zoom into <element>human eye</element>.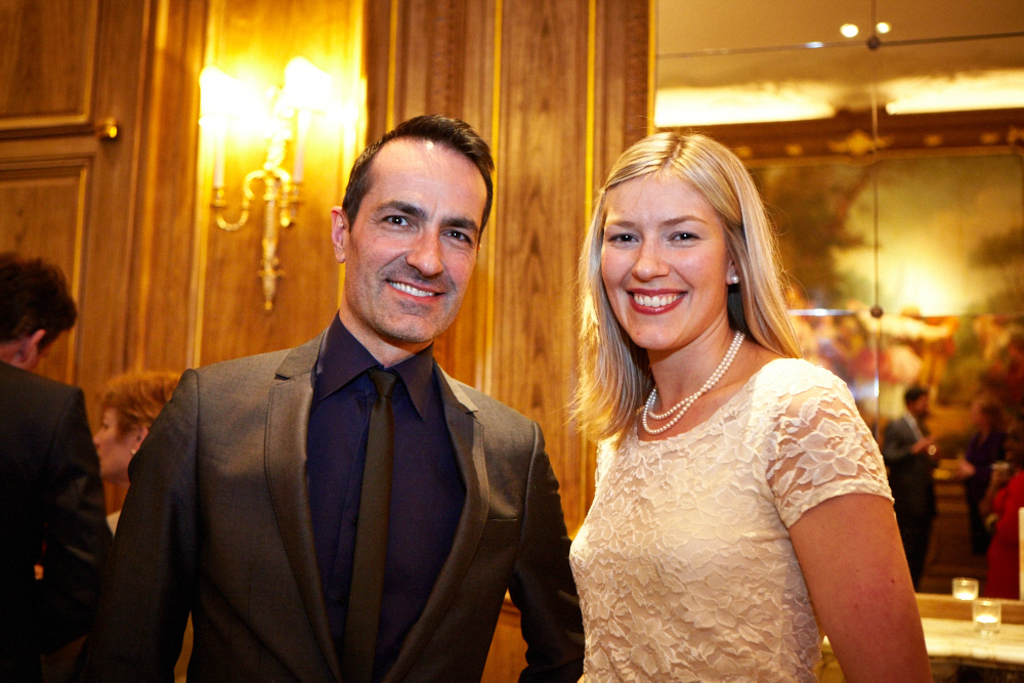
Zoom target: <box>380,212,424,229</box>.
